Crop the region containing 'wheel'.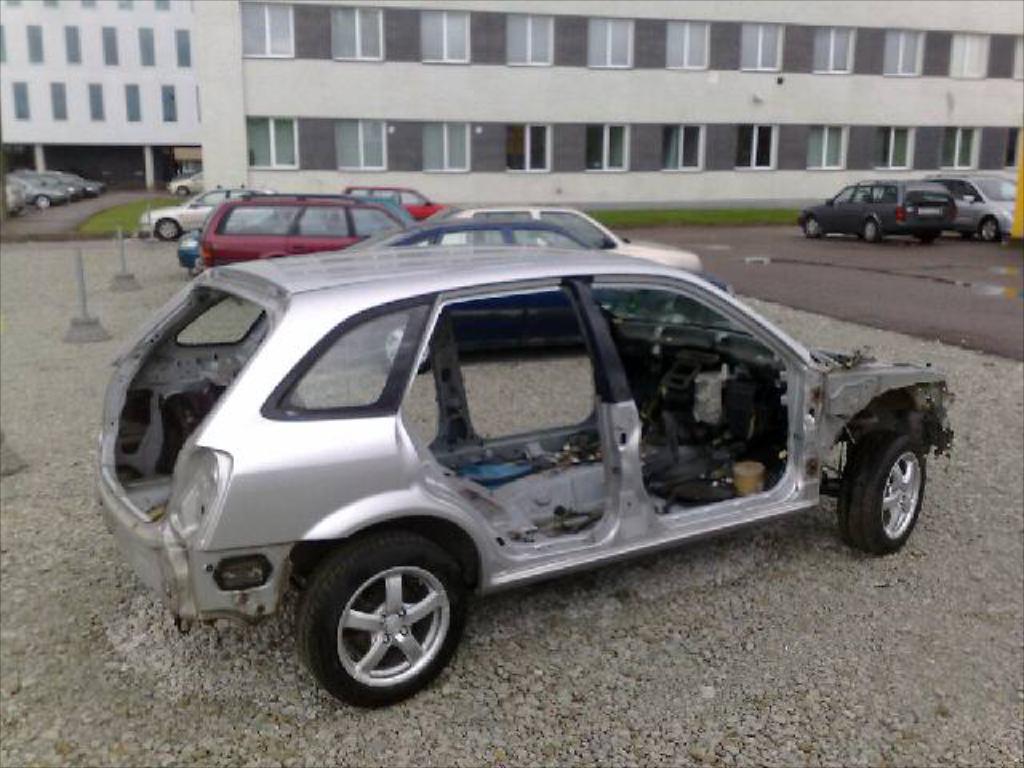
Crop region: 179 184 192 197.
